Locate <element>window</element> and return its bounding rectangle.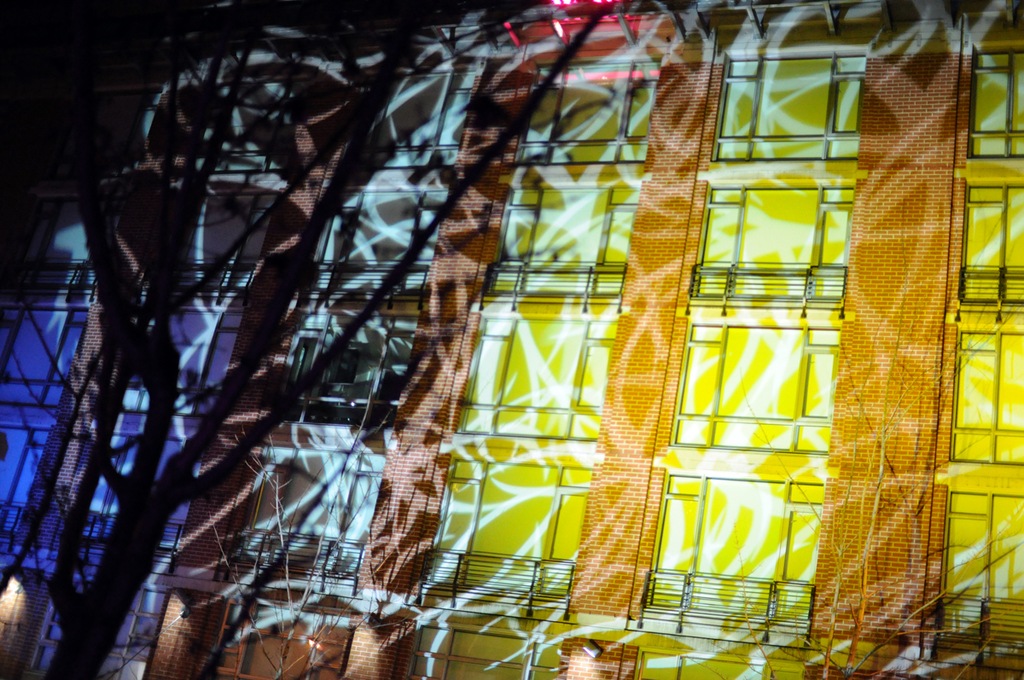
Rect(402, 622, 561, 679).
